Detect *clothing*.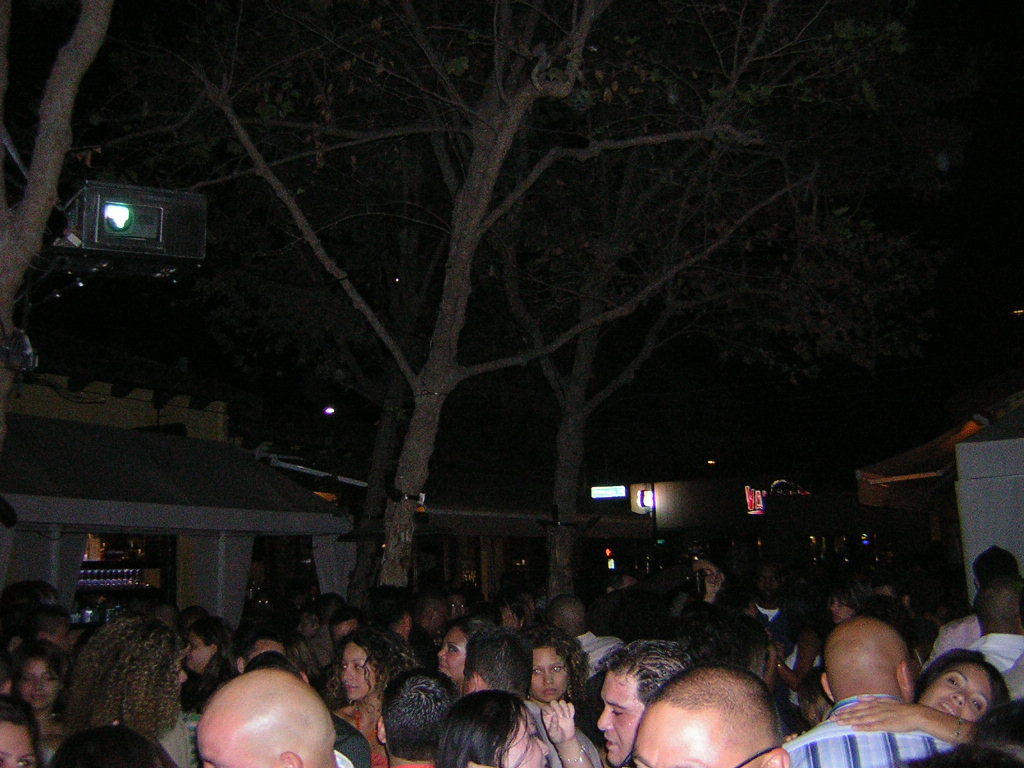
Detected at {"left": 786, "top": 695, "right": 954, "bottom": 767}.
